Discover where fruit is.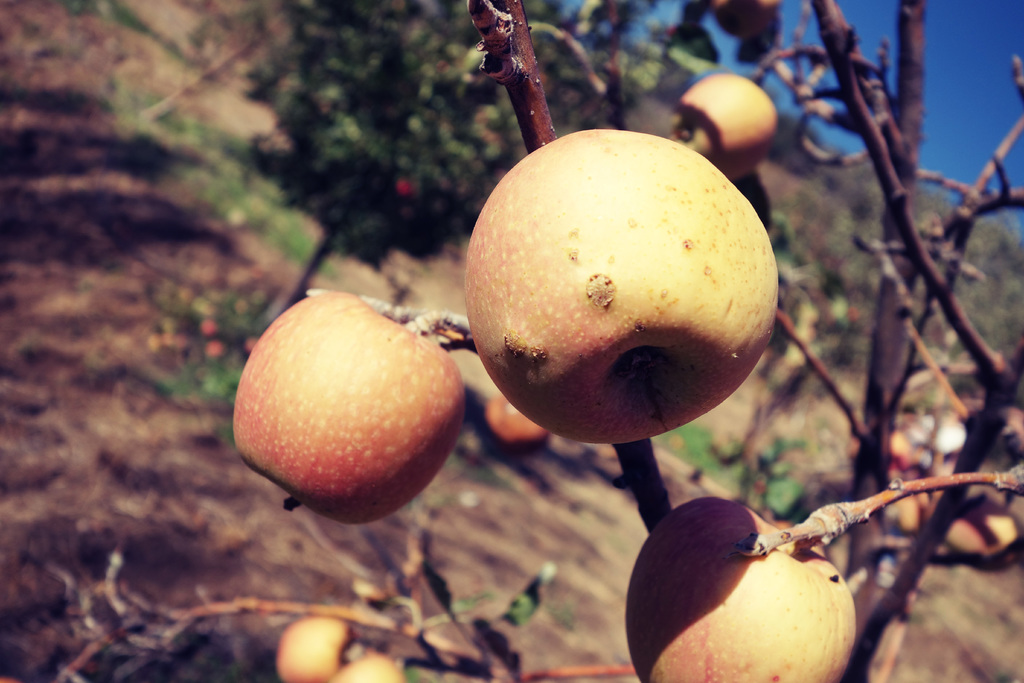
Discovered at <box>333,645,404,682</box>.
